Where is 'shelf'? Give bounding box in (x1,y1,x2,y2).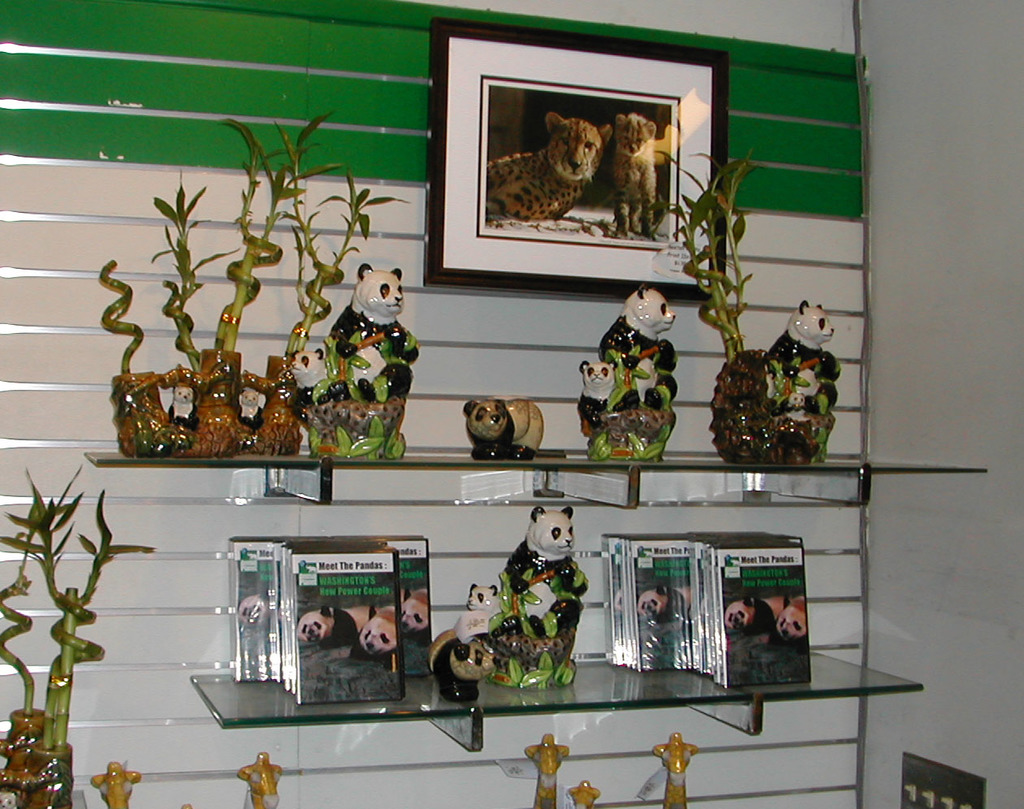
(213,491,838,733).
